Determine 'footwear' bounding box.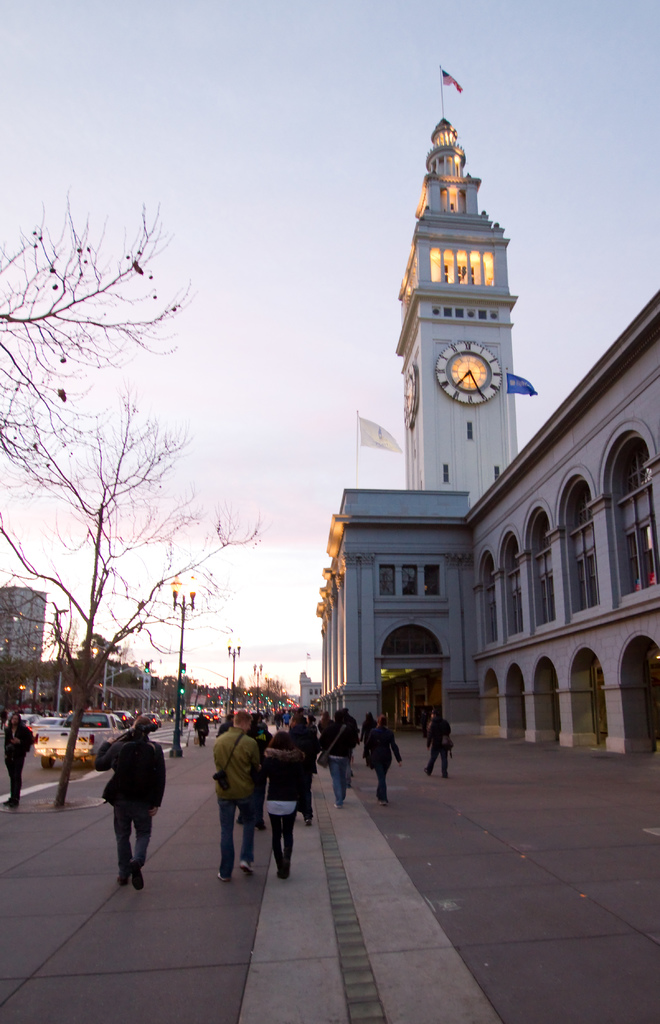
Determined: crop(335, 804, 344, 810).
